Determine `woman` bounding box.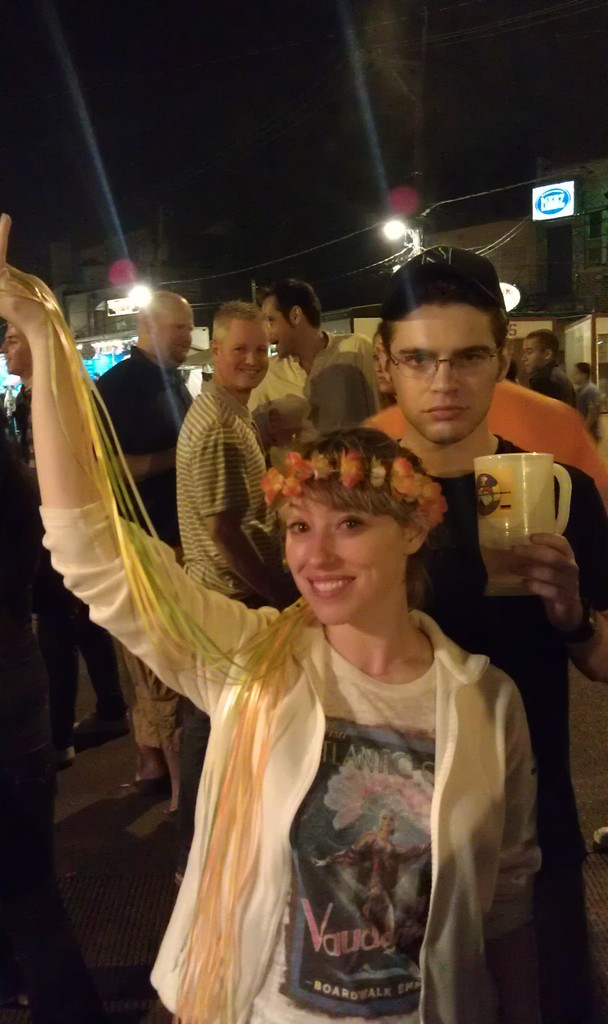
Determined: 312:804:435:977.
